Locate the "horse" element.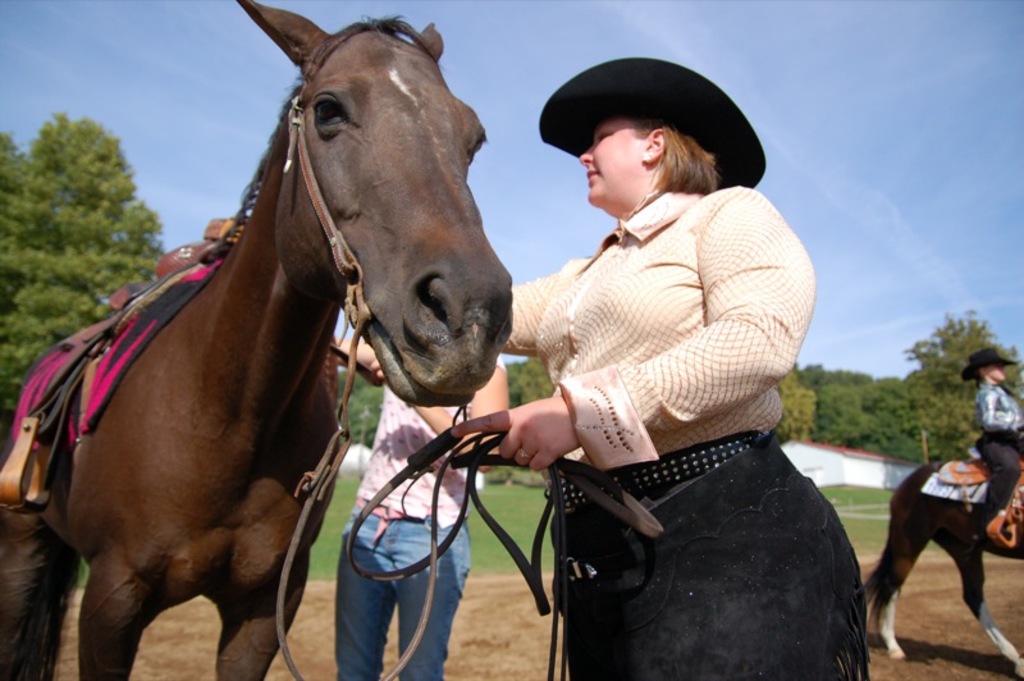
Element bbox: left=0, top=0, right=517, bottom=677.
